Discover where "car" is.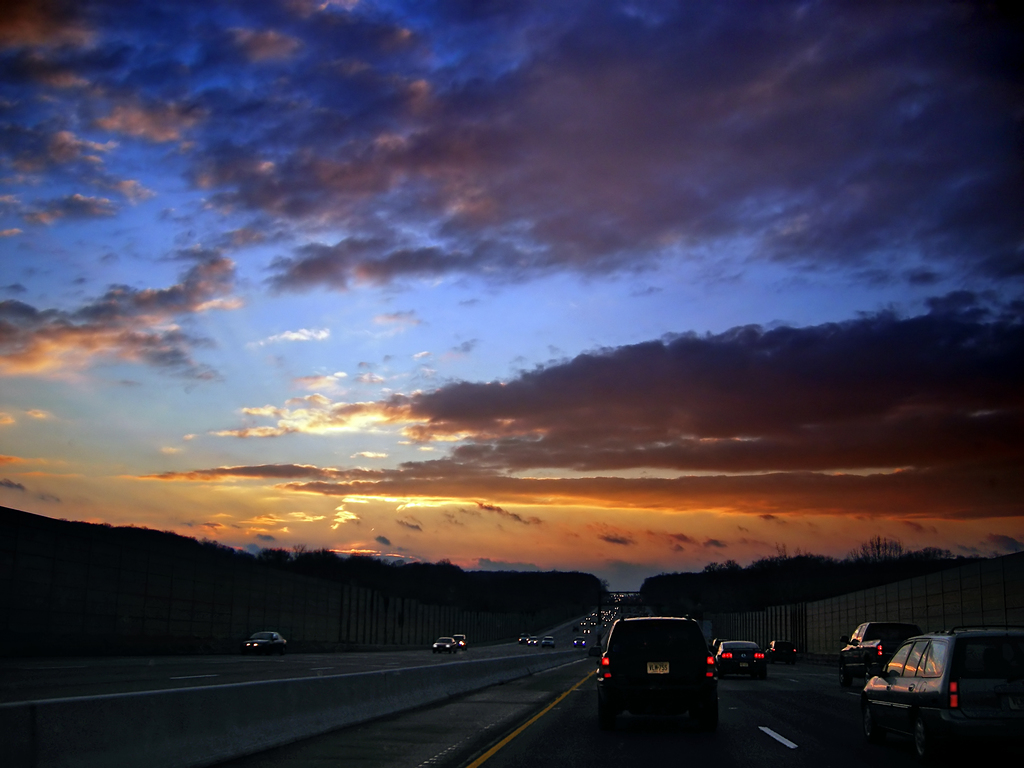
Discovered at 713/641/769/680.
